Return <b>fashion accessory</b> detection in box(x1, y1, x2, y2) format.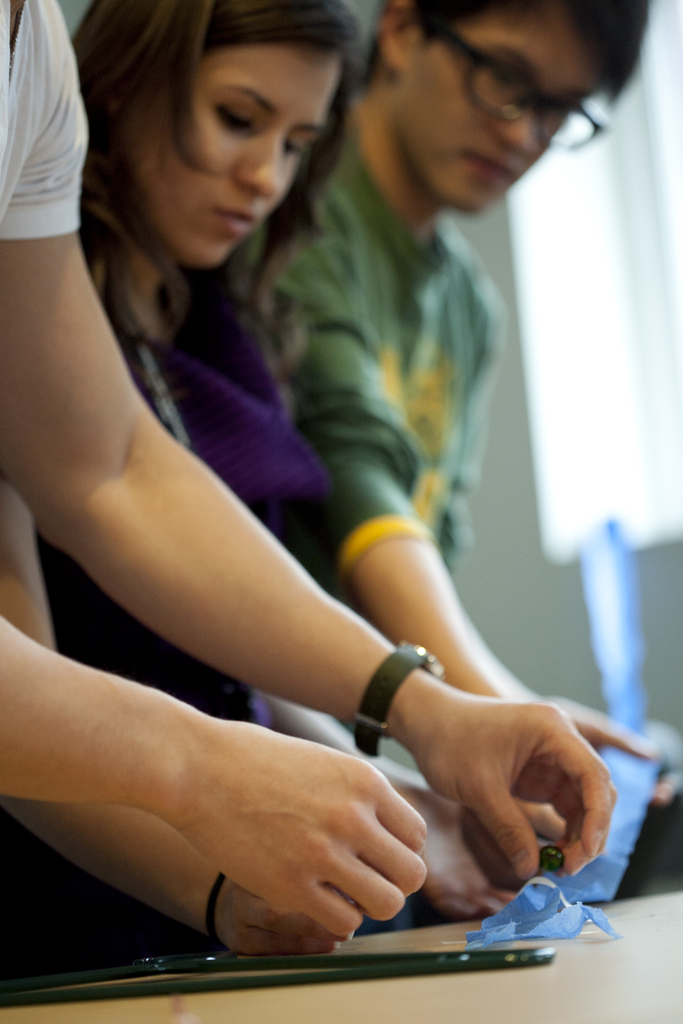
box(354, 638, 443, 756).
